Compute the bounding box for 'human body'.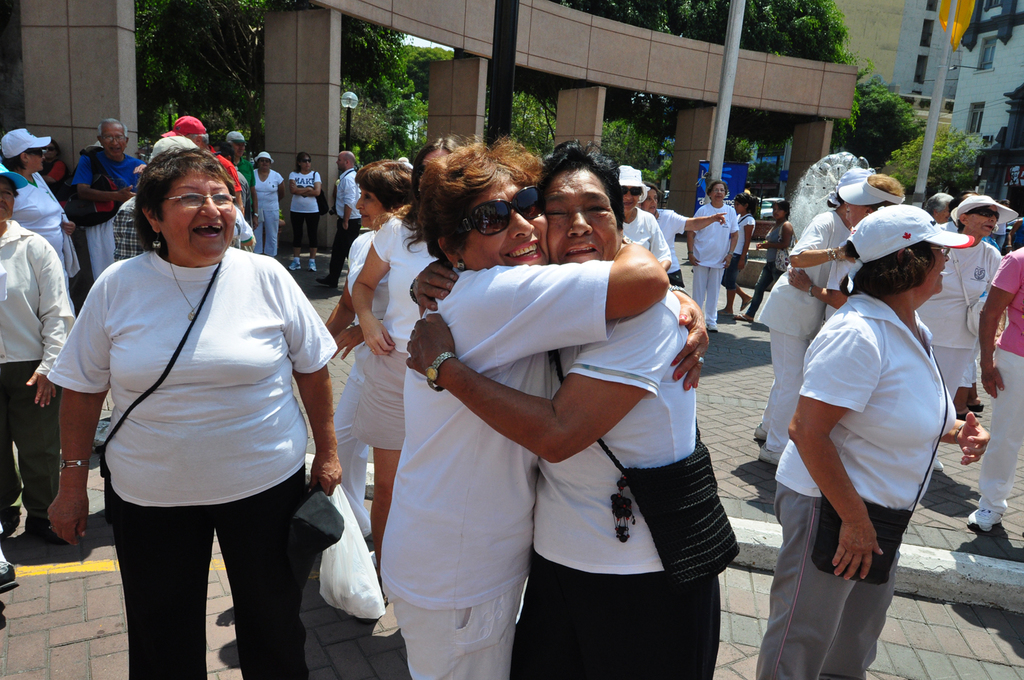
[left=328, top=156, right=429, bottom=637].
